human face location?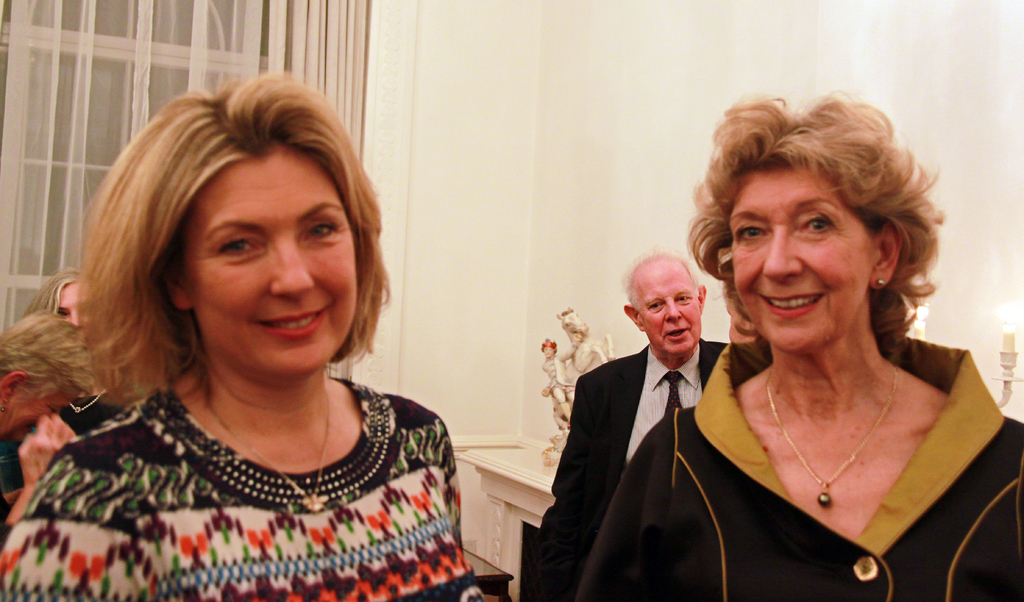
select_region(634, 264, 702, 360)
